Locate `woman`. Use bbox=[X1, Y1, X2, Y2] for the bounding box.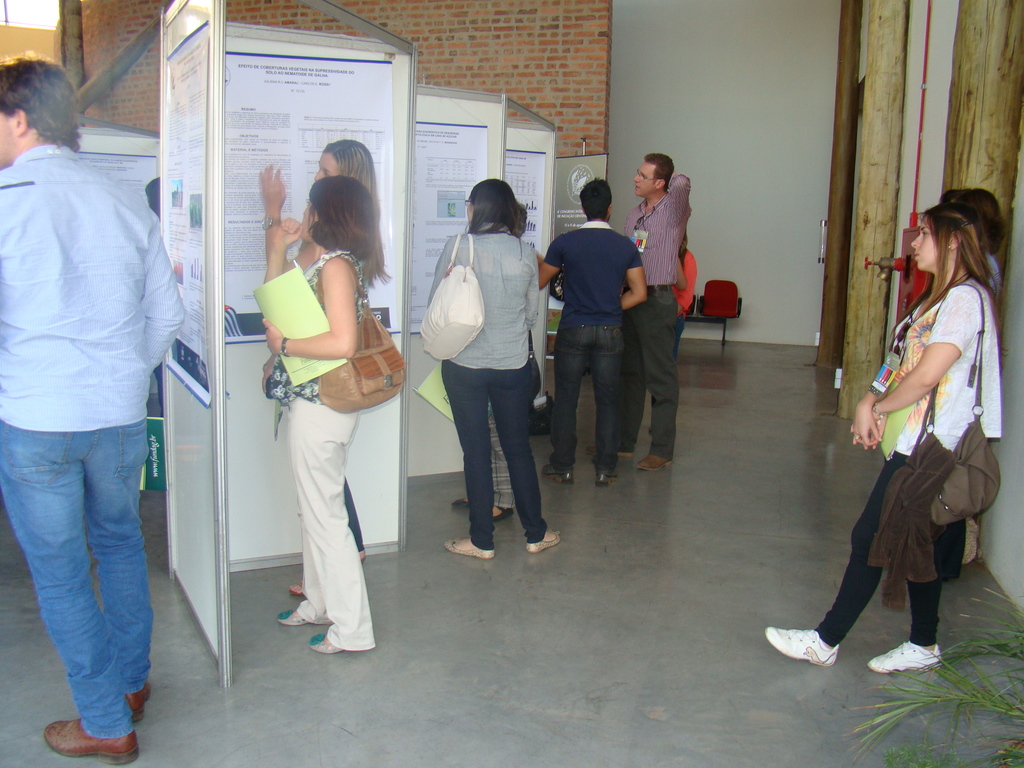
bbox=[764, 200, 1000, 676].
